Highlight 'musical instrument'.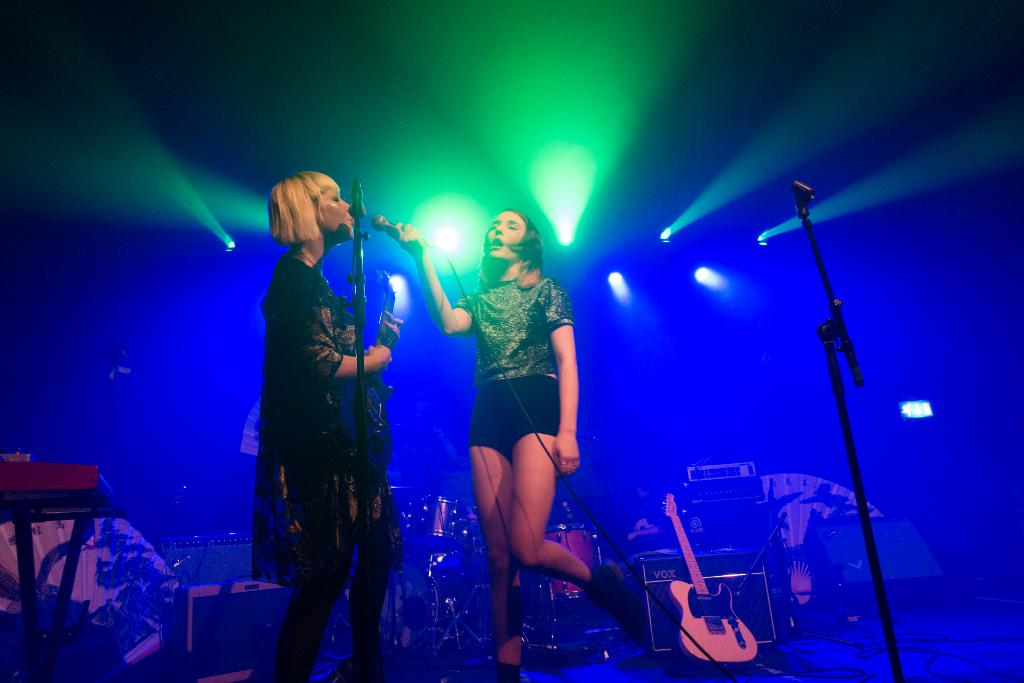
Highlighted region: 407, 490, 458, 548.
